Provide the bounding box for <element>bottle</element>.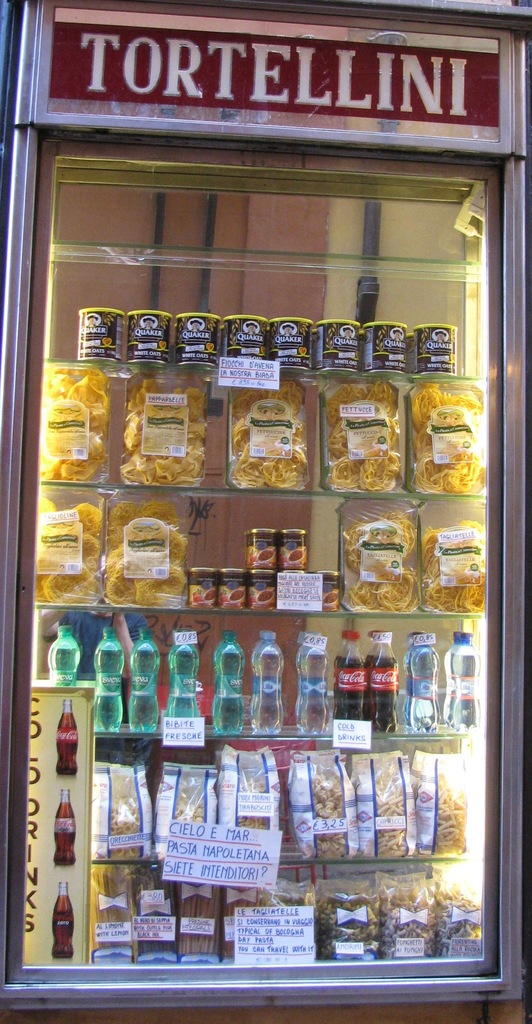
pyautogui.locateOnScreen(251, 632, 281, 733).
